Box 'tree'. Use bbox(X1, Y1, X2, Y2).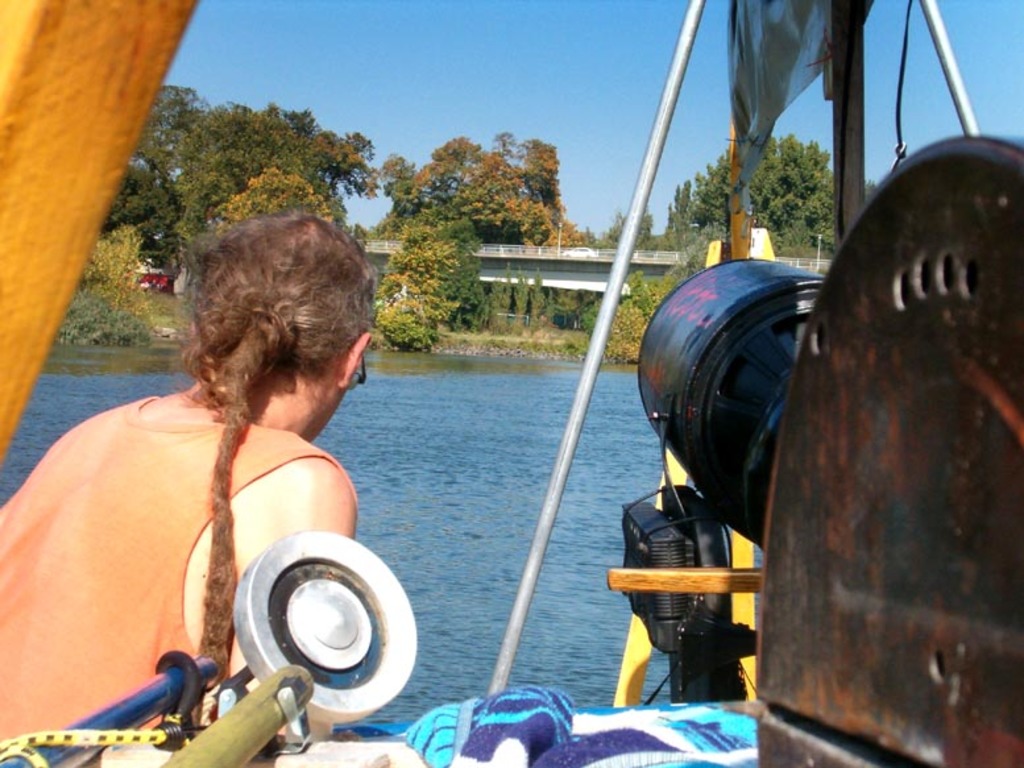
bbox(596, 208, 671, 253).
